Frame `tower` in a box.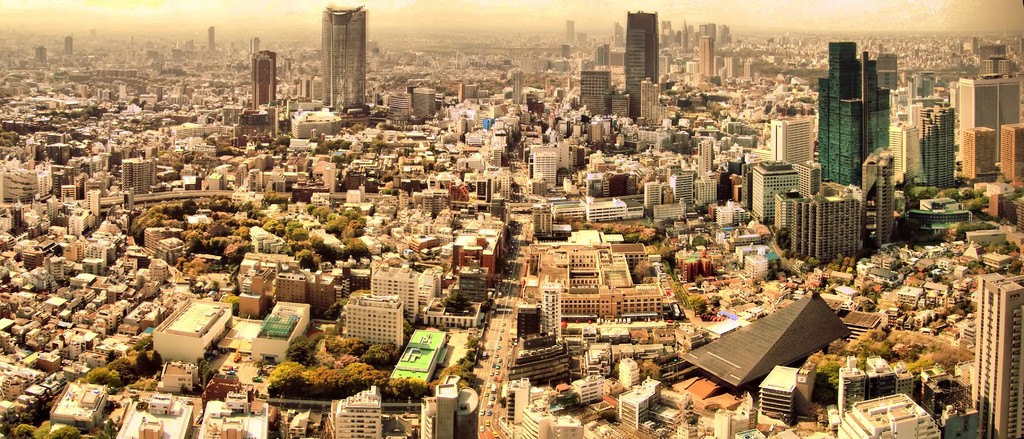
Rect(579, 58, 613, 115).
